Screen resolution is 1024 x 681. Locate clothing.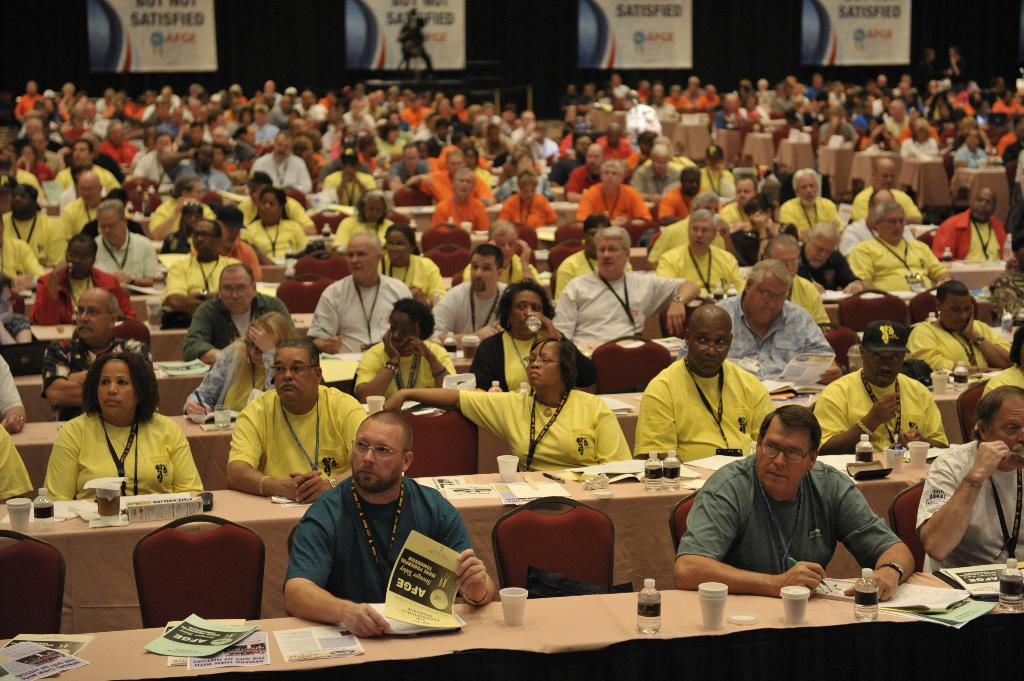
{"x1": 415, "y1": 162, "x2": 493, "y2": 200}.
